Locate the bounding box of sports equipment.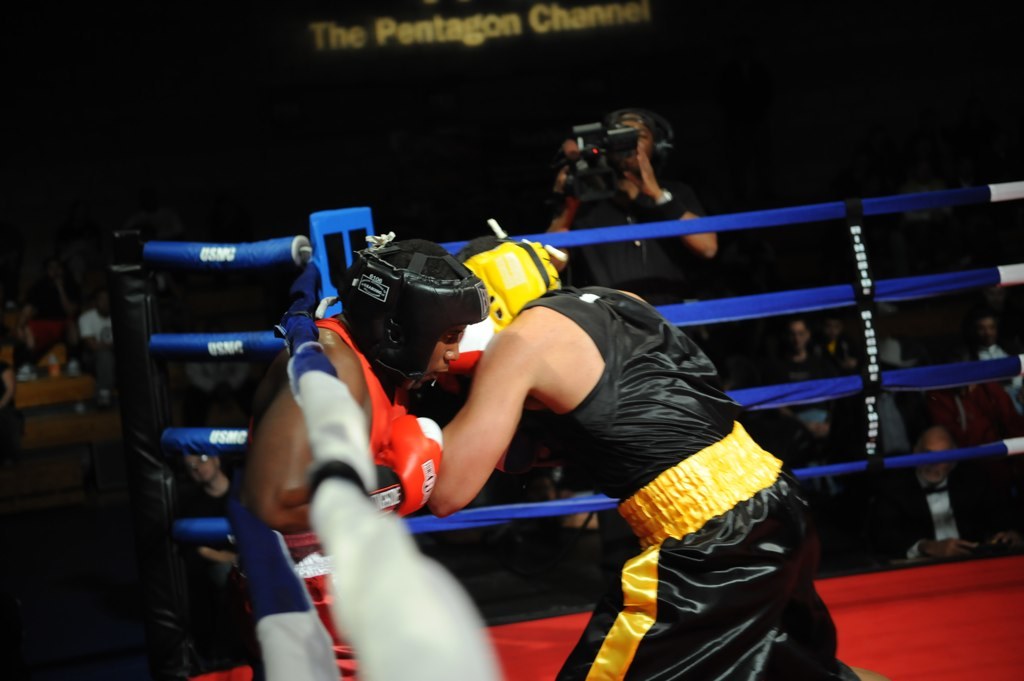
Bounding box: 466/243/555/336.
